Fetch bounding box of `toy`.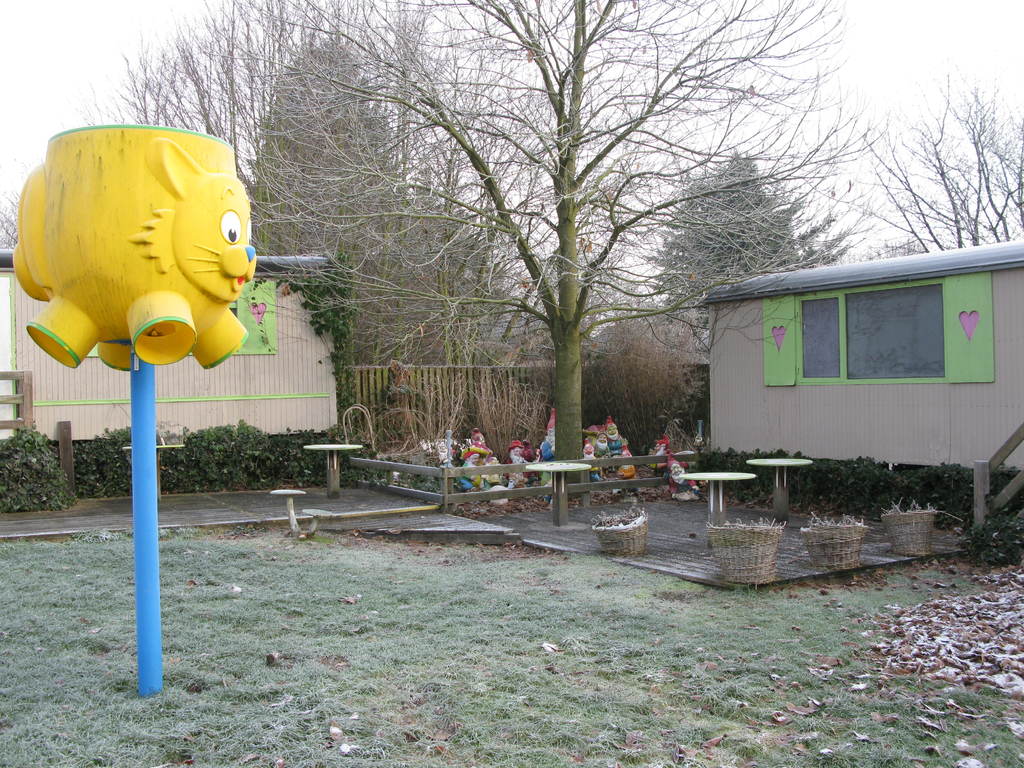
Bbox: Rect(613, 444, 642, 476).
